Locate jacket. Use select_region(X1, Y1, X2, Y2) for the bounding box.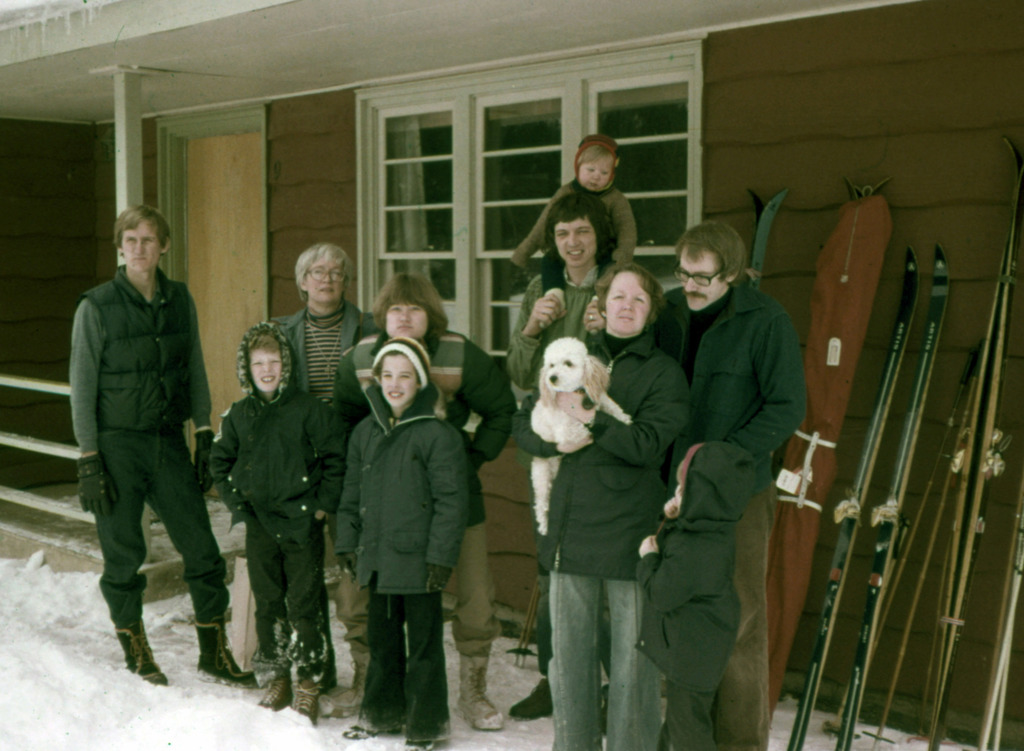
select_region(330, 354, 473, 645).
